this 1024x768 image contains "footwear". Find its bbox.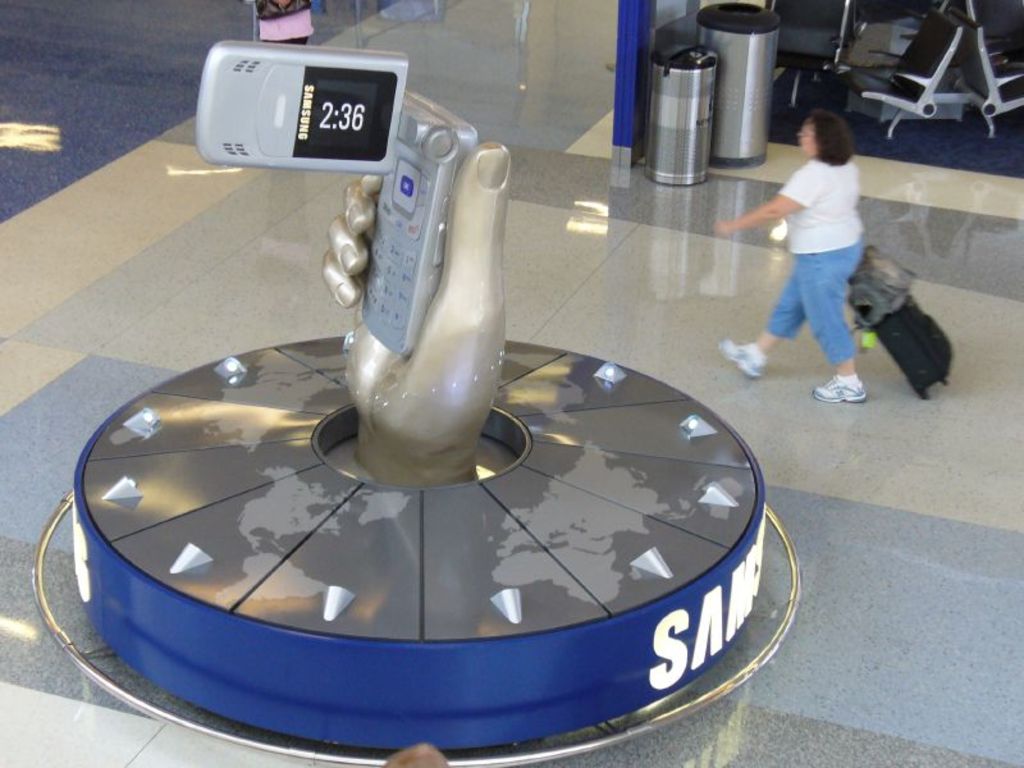
(714,340,765,378).
